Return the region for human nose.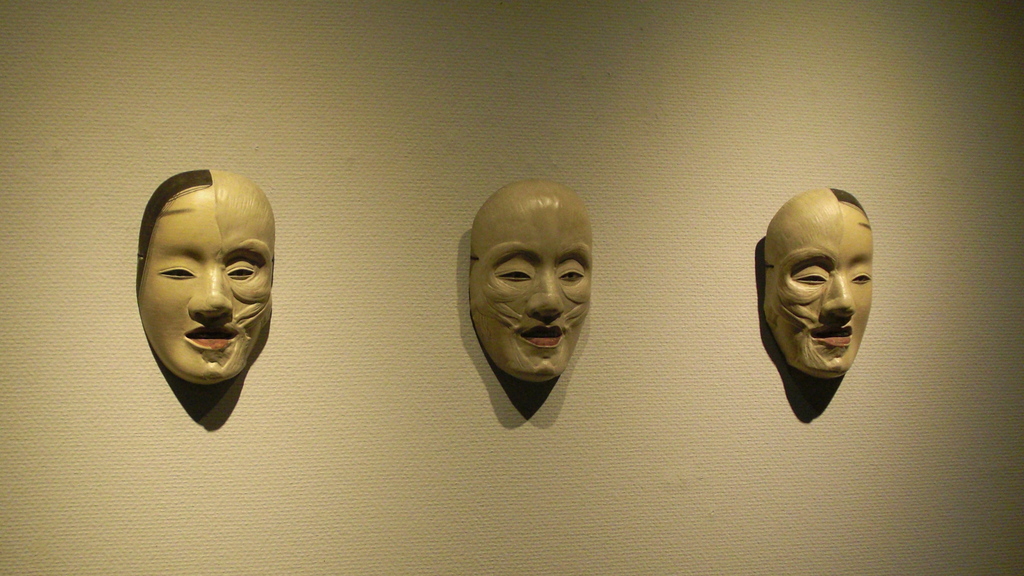
l=189, t=264, r=237, b=318.
